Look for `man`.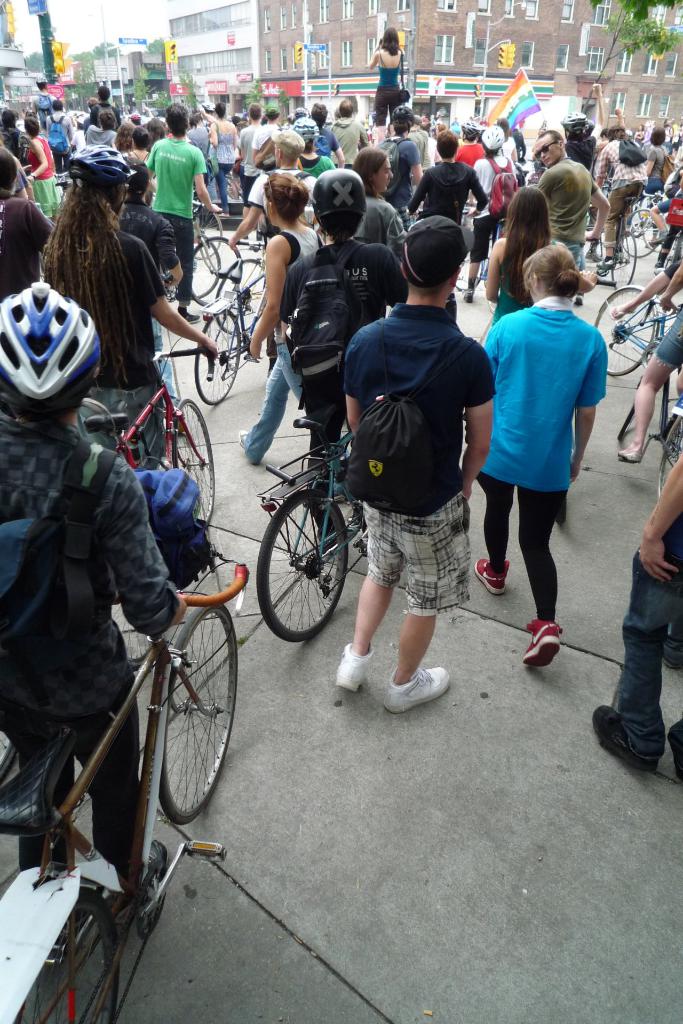
Found: (324, 230, 504, 711).
